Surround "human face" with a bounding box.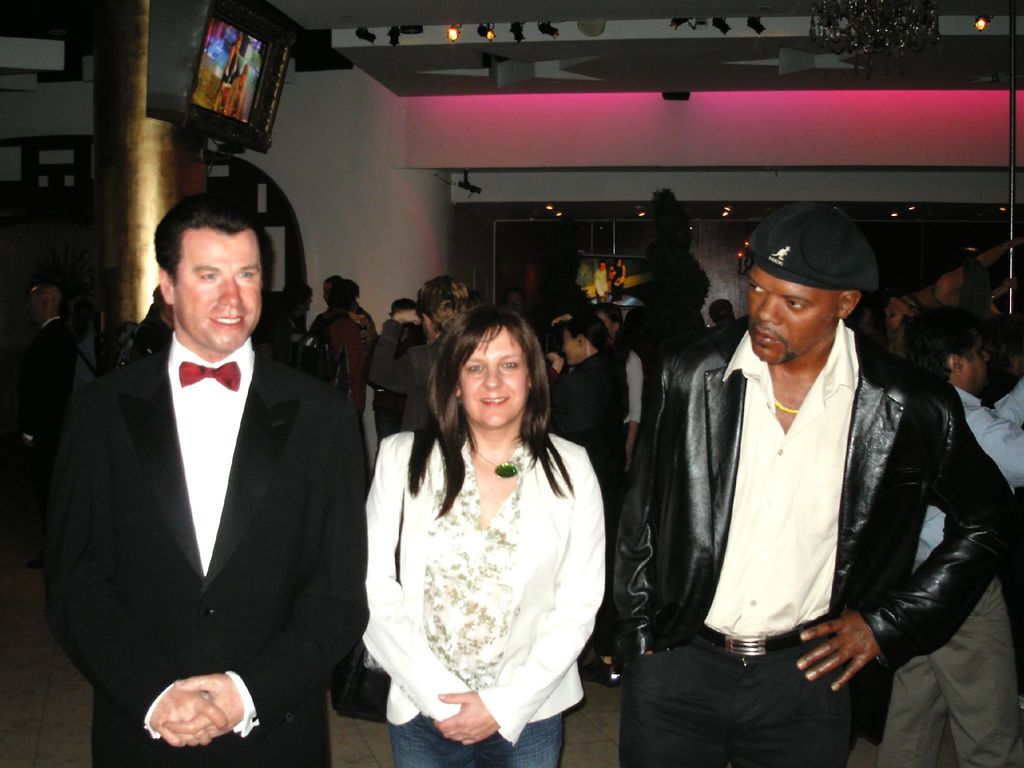
(175,232,262,352).
